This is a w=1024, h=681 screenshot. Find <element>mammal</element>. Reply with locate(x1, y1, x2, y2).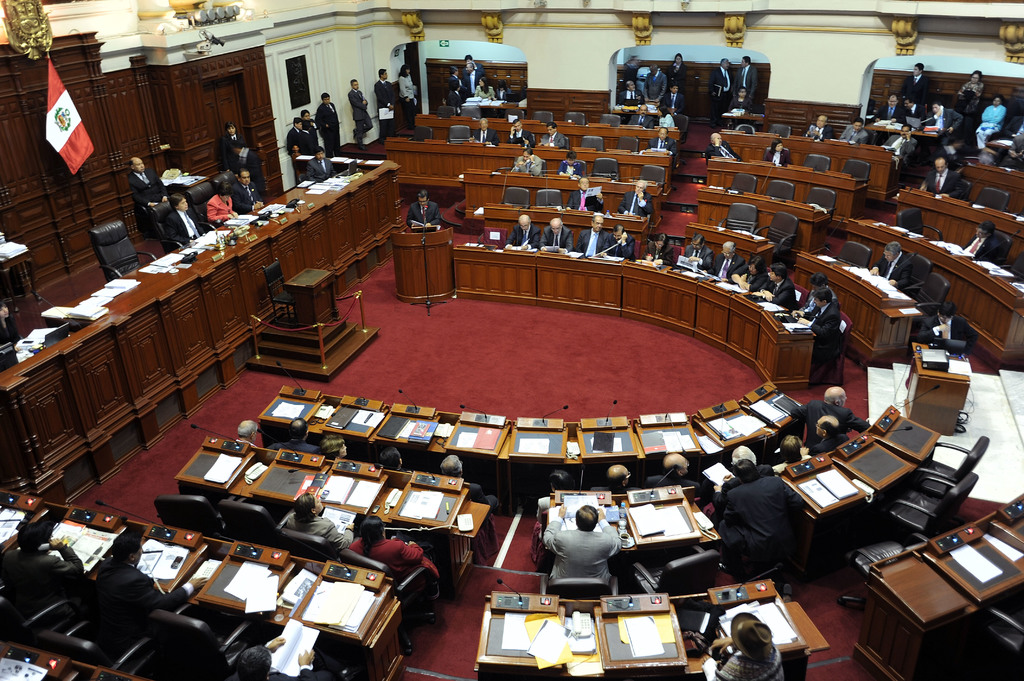
locate(235, 419, 255, 447).
